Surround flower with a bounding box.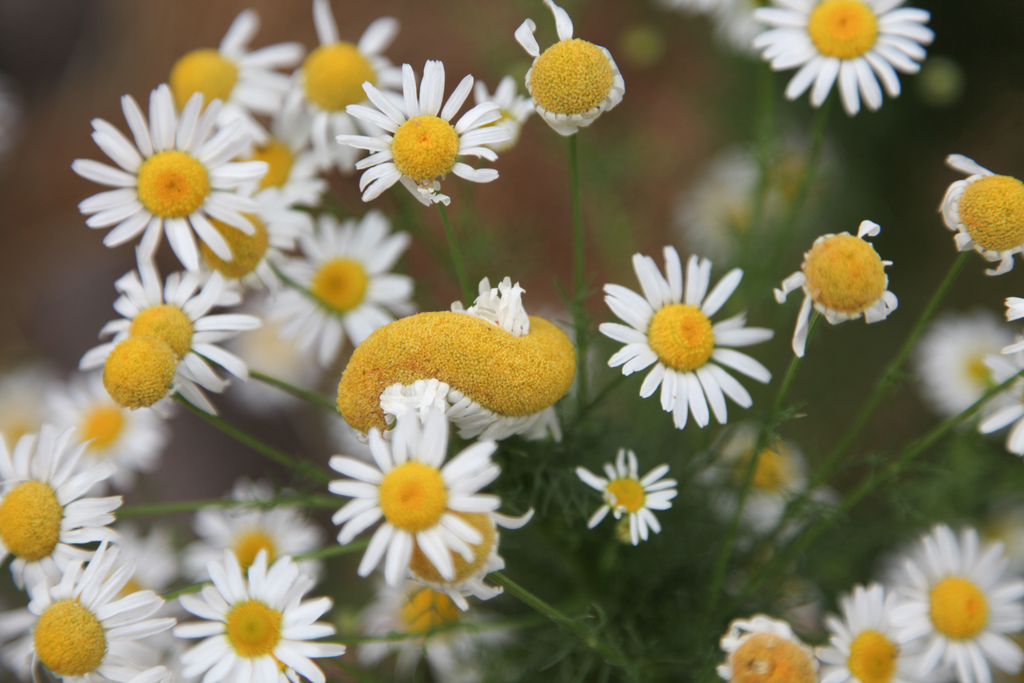
892/524/1023/682.
